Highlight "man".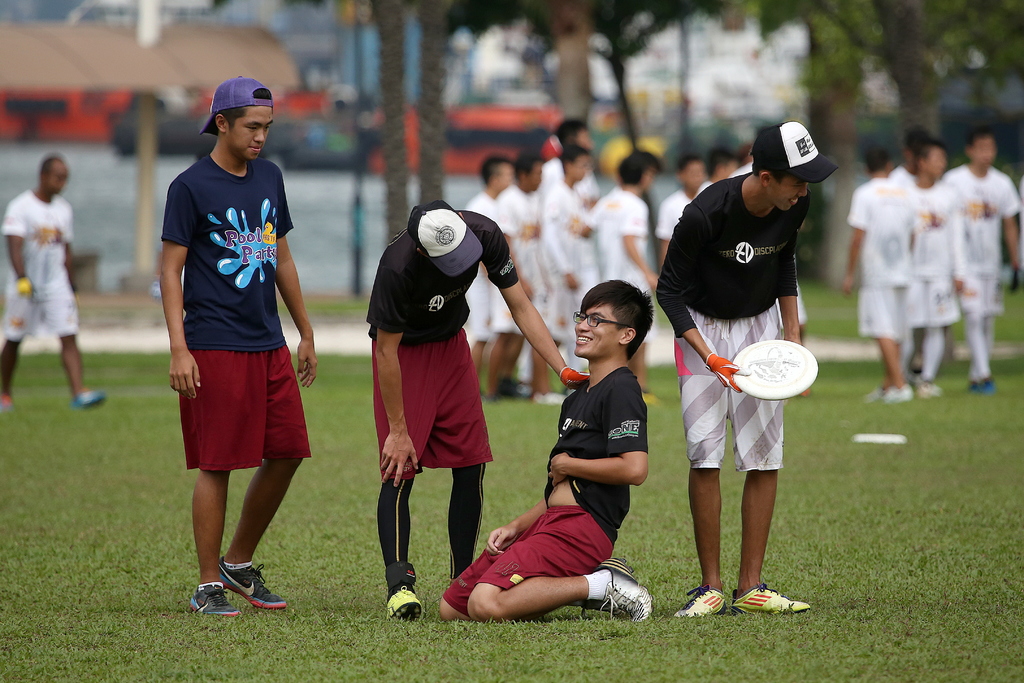
Highlighted region: 158 75 319 621.
